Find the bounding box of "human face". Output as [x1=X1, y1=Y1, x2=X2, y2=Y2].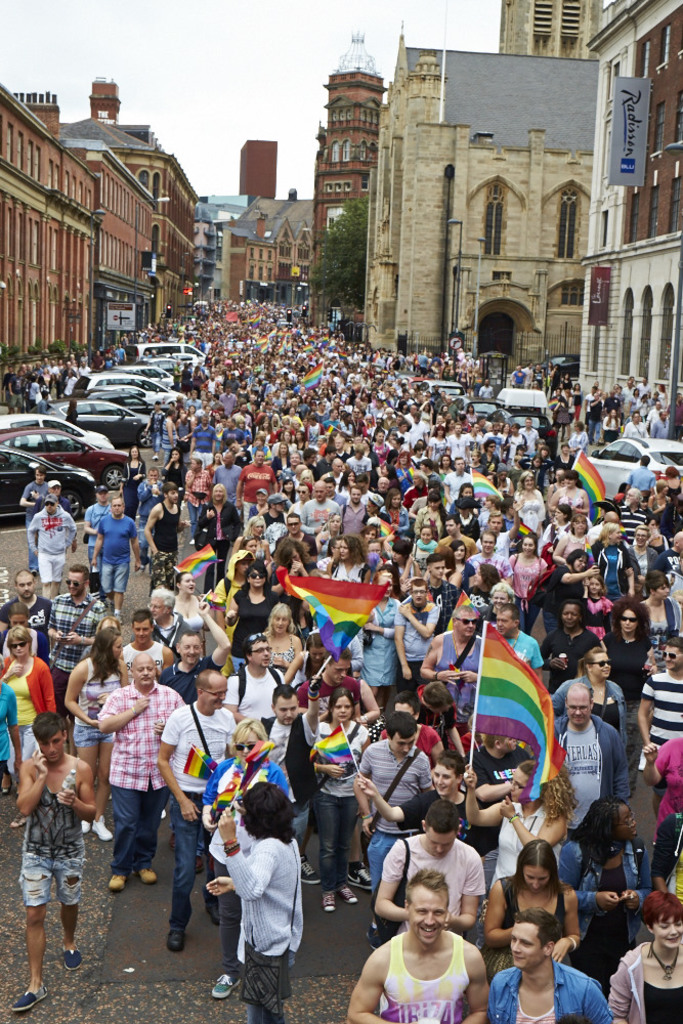
[x1=135, y1=659, x2=155, y2=688].
